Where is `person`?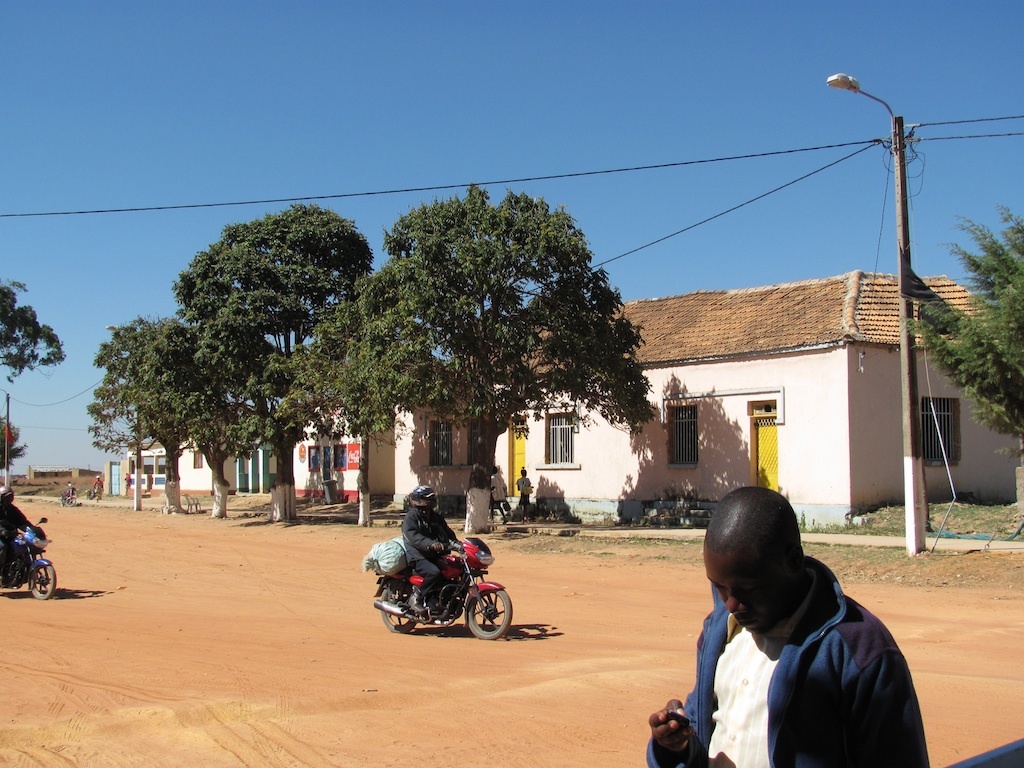
bbox=(642, 490, 937, 767).
